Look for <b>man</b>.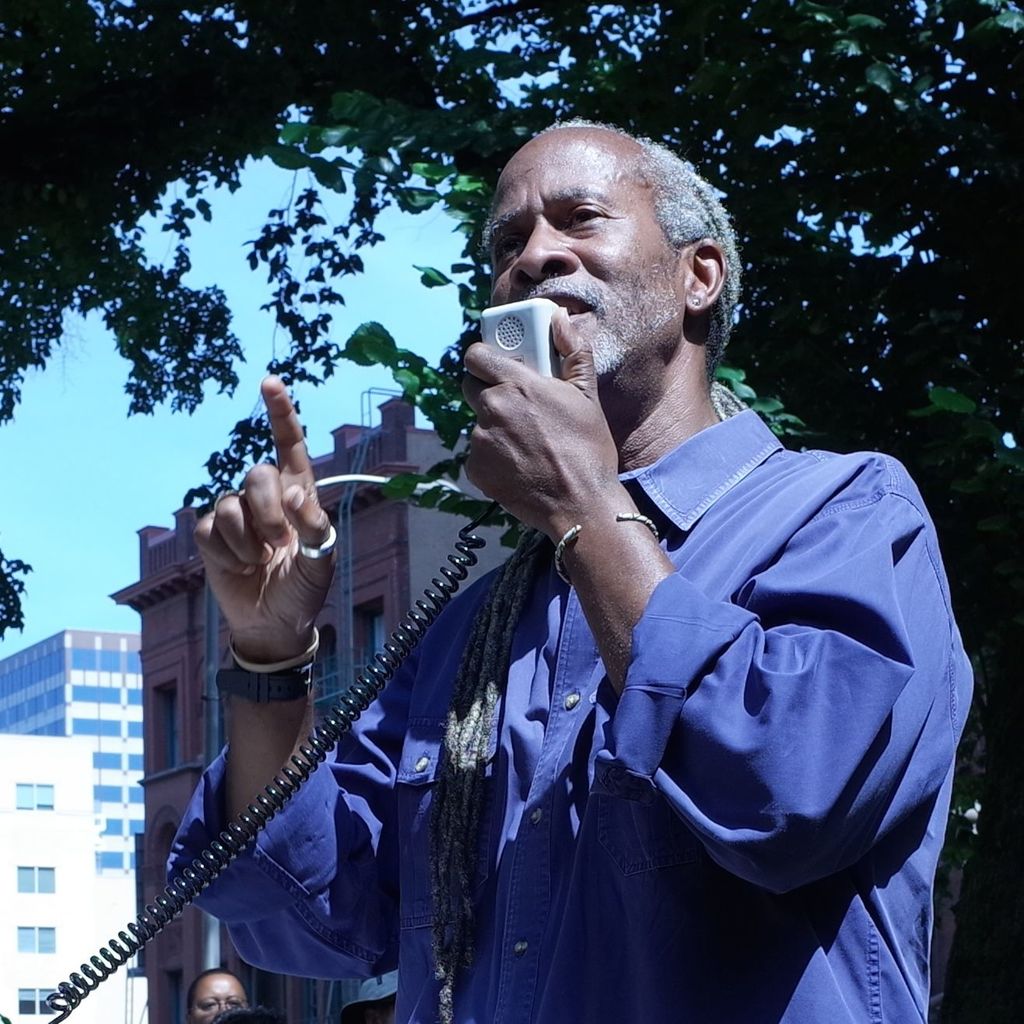
Found: (154, 107, 979, 1023).
